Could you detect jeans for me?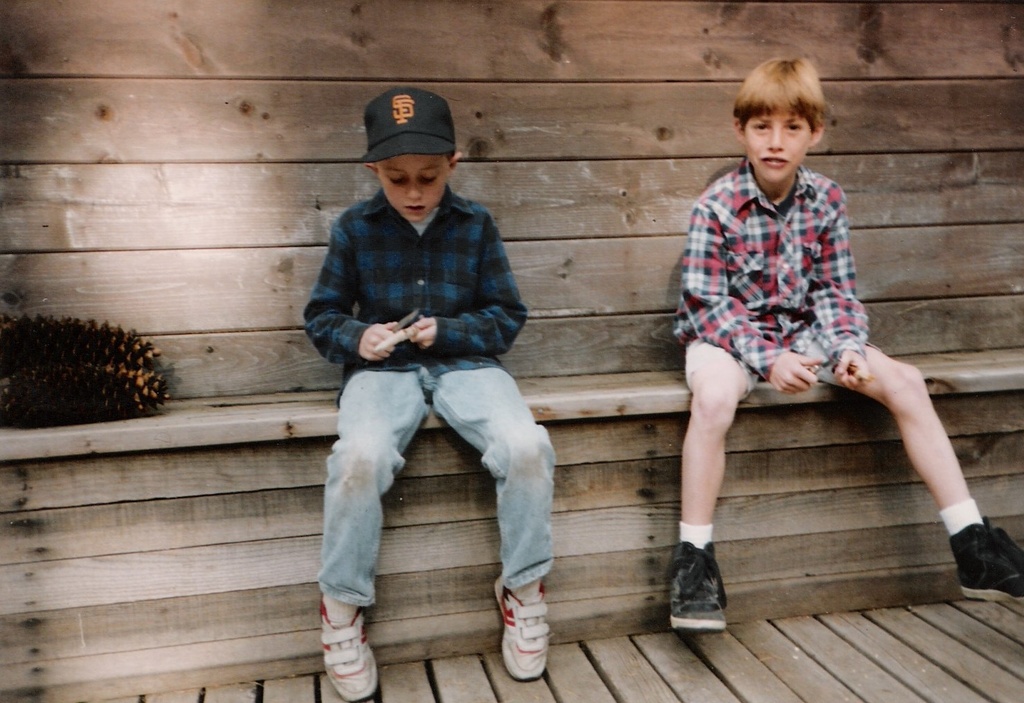
Detection result: crop(667, 337, 756, 403).
